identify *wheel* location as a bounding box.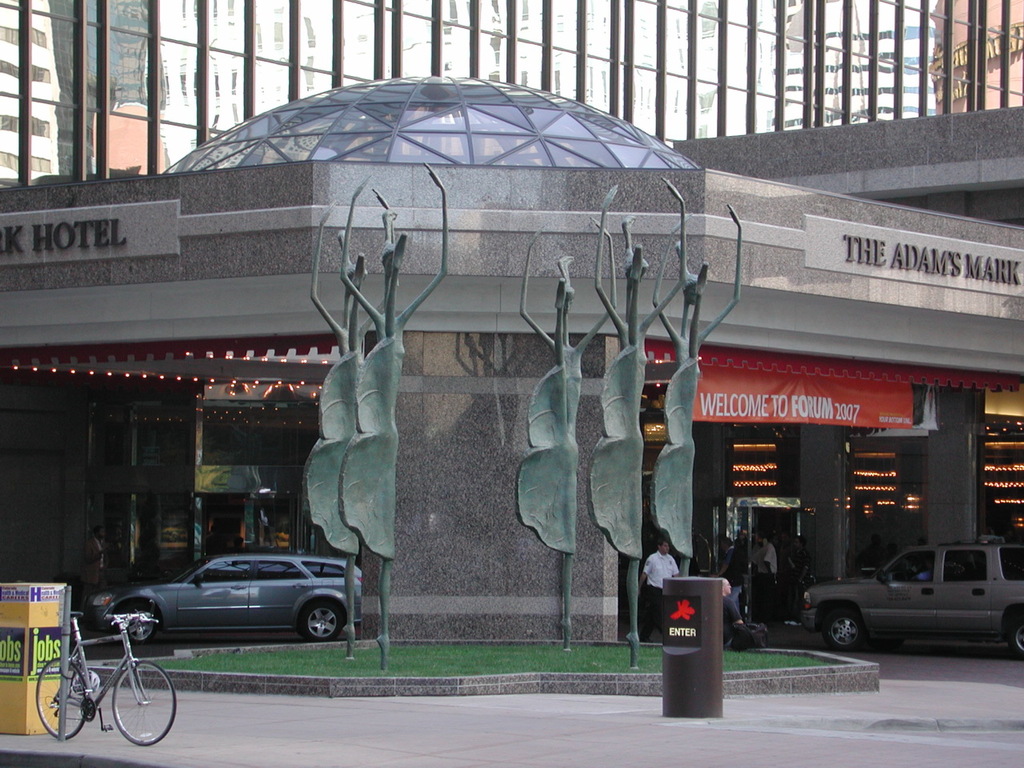
l=37, t=655, r=93, b=741.
